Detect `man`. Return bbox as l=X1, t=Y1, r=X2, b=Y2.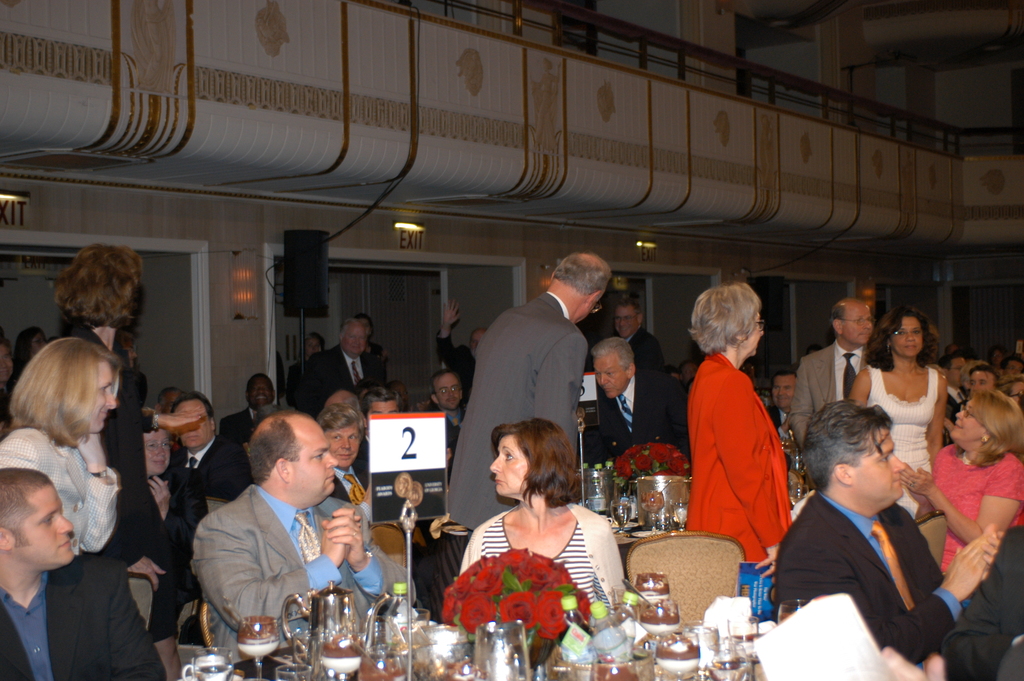
l=761, t=368, r=796, b=438.
